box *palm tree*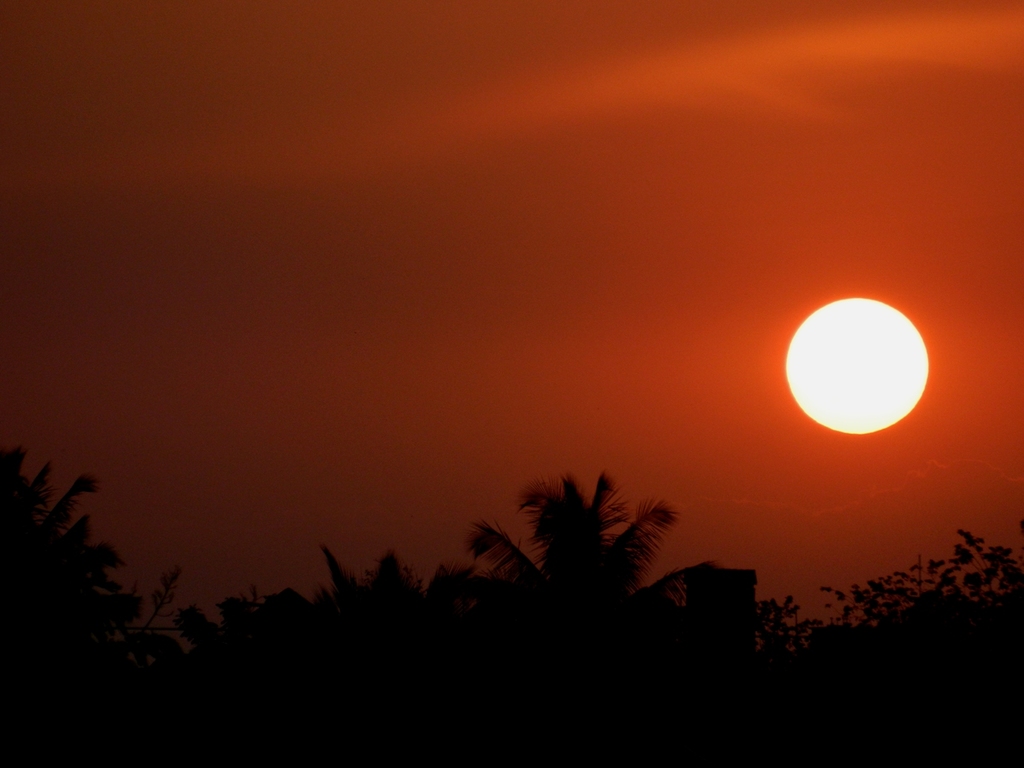
BBox(264, 581, 321, 692)
